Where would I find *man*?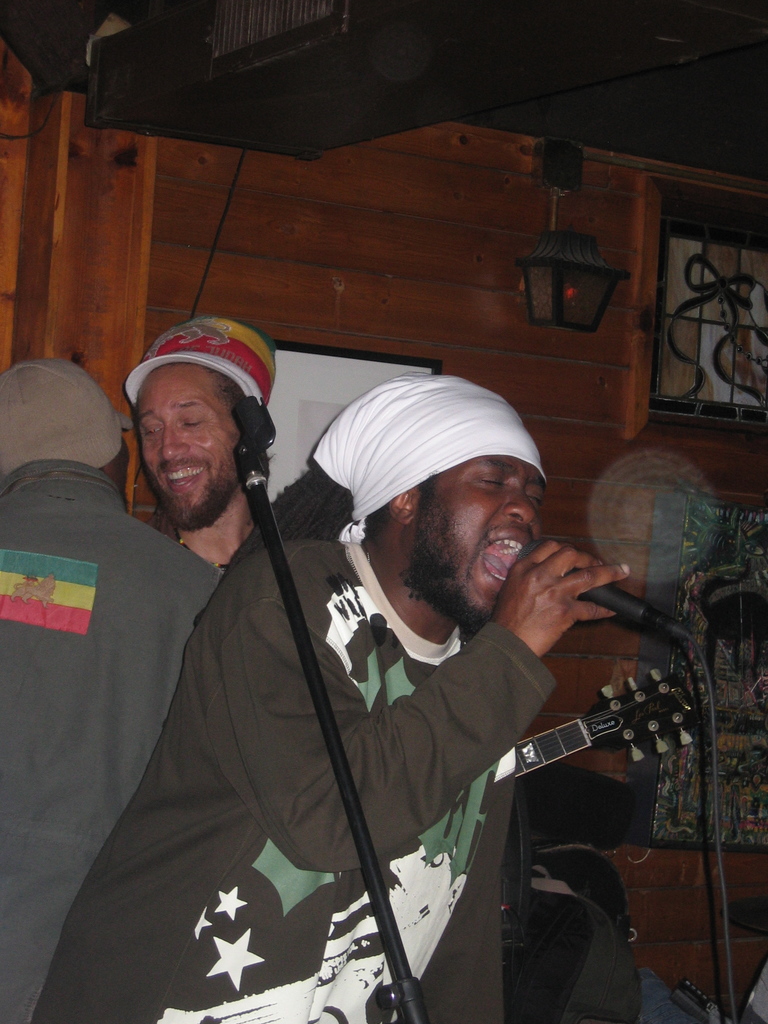
At x1=113, y1=317, x2=276, y2=569.
